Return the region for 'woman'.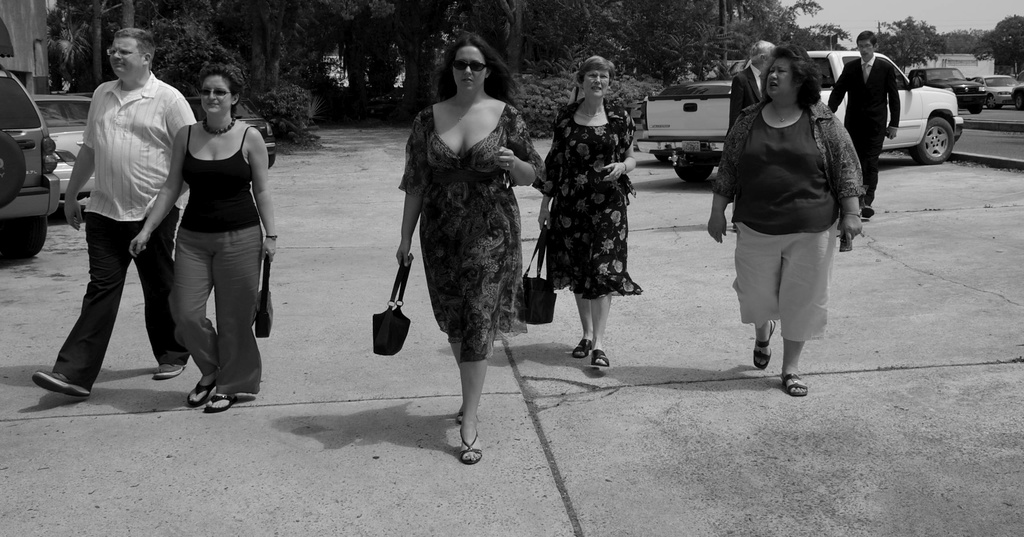
locate(706, 45, 865, 401).
